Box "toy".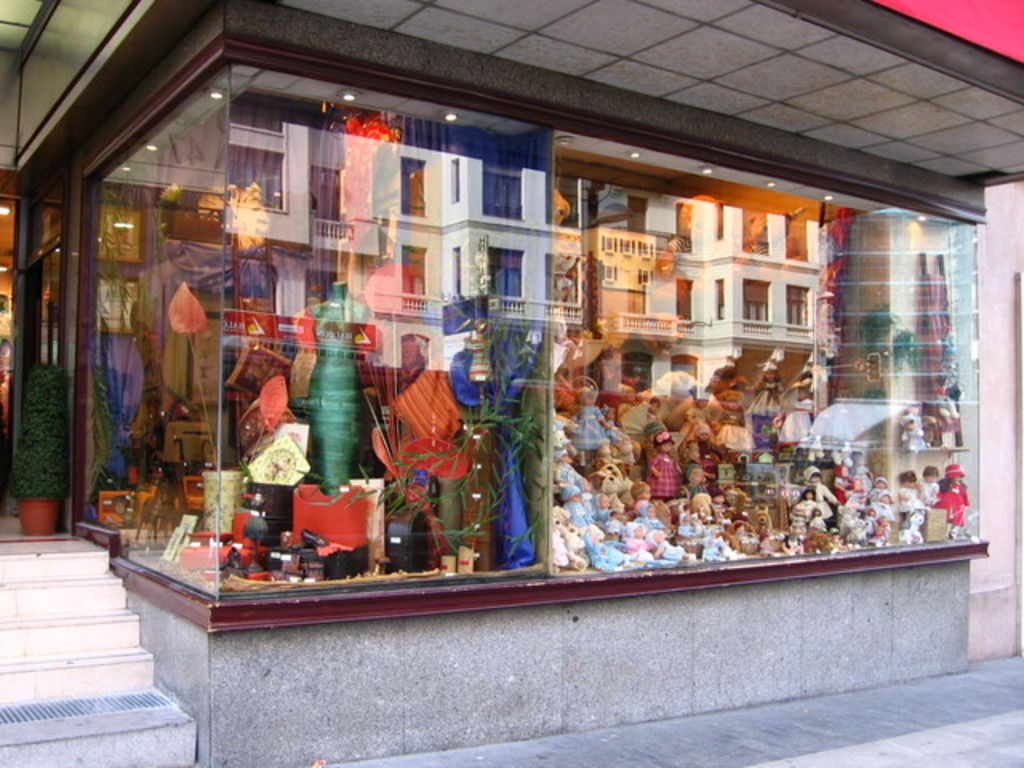
l=706, t=362, r=750, b=413.
